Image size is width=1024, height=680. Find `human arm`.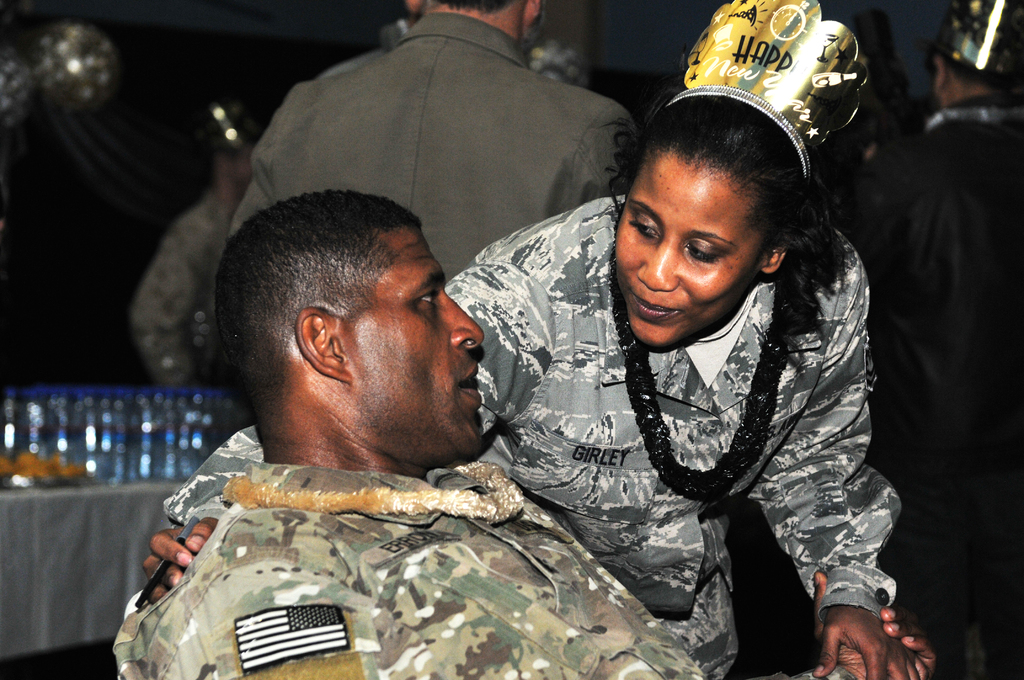
box=[745, 564, 945, 679].
